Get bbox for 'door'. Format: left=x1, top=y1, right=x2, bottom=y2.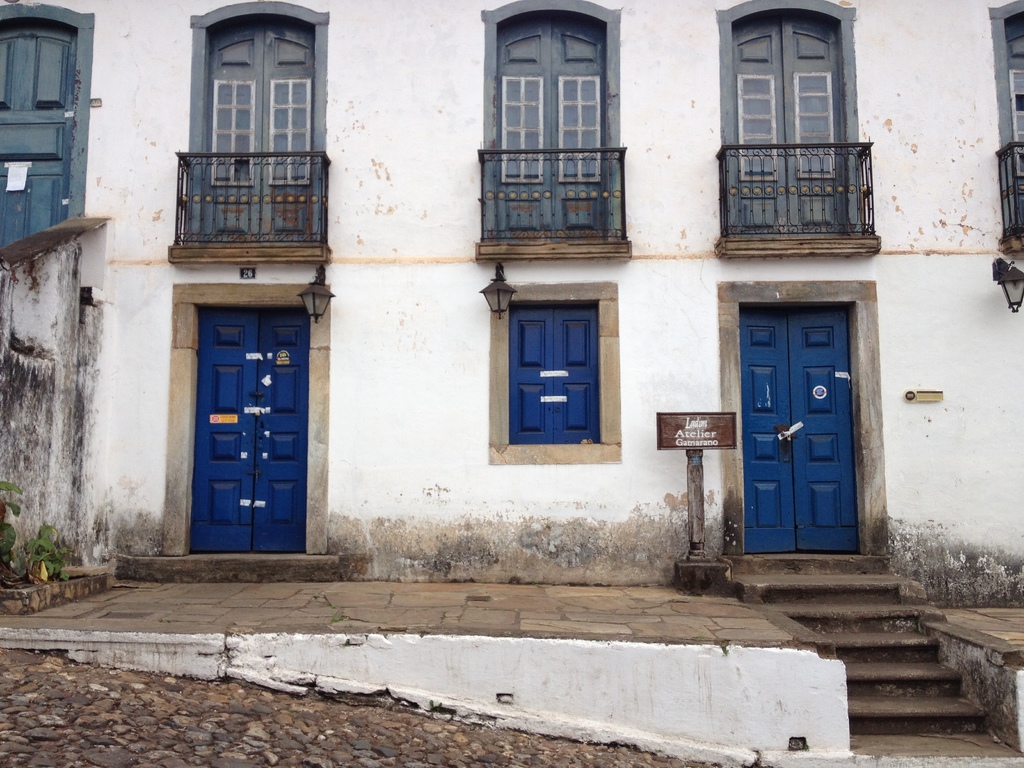
left=0, top=20, right=78, bottom=250.
